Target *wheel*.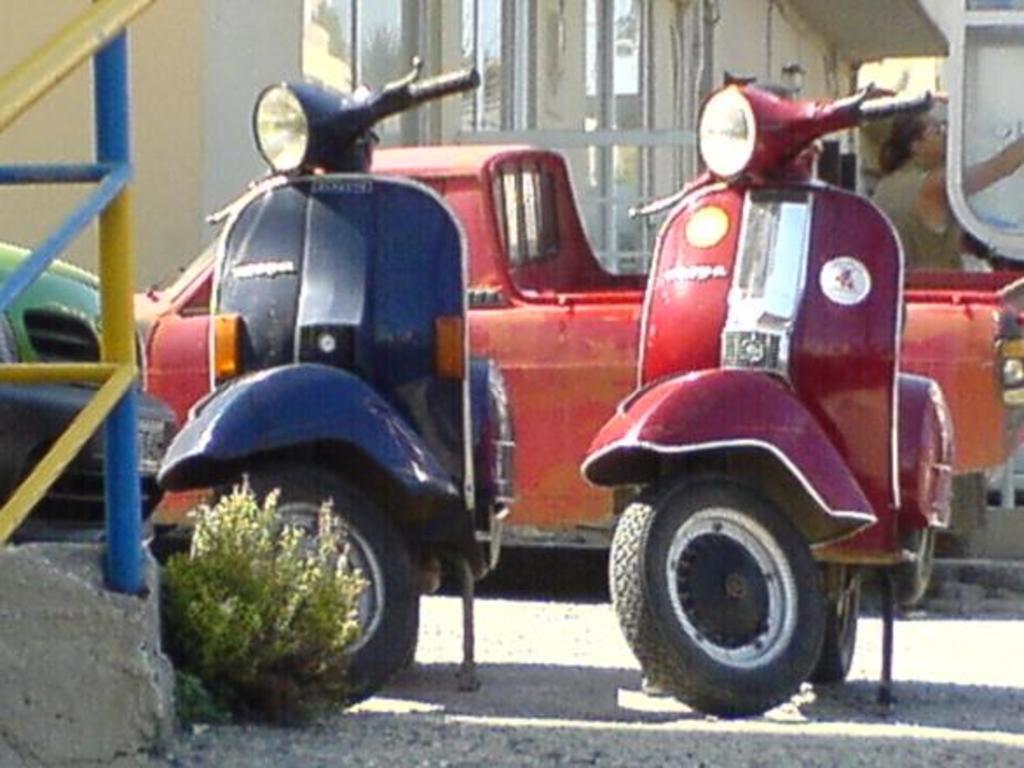
Target region: 795, 573, 858, 677.
